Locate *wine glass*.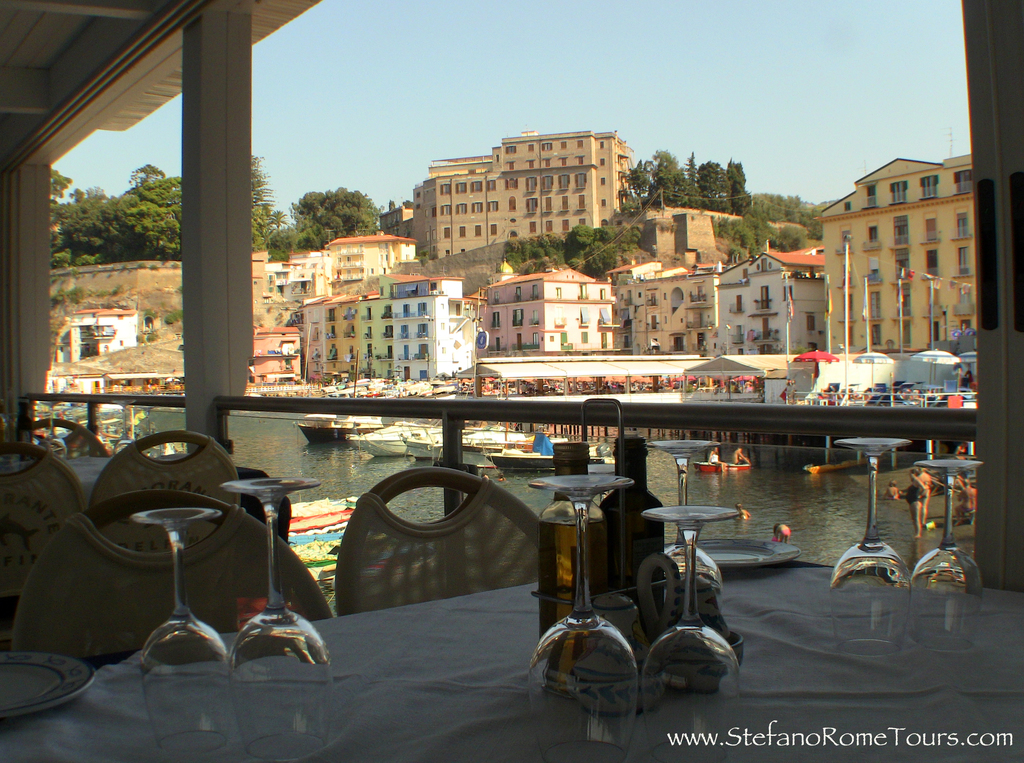
Bounding box: crop(642, 436, 724, 610).
